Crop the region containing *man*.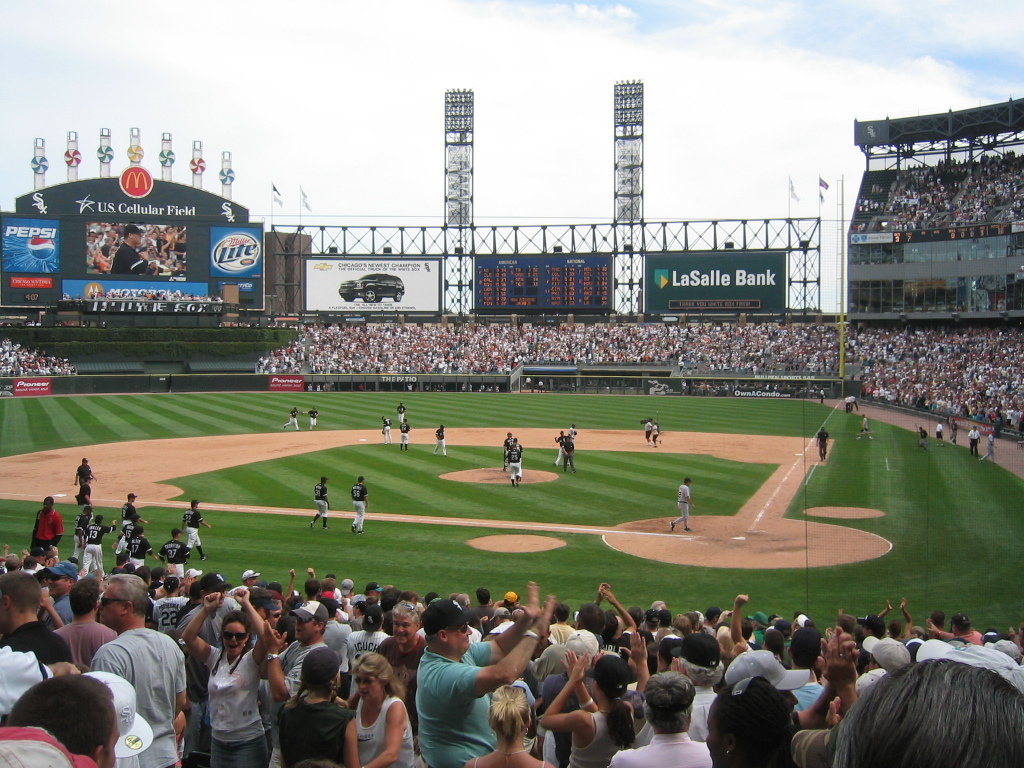
Crop region: rect(650, 426, 660, 446).
